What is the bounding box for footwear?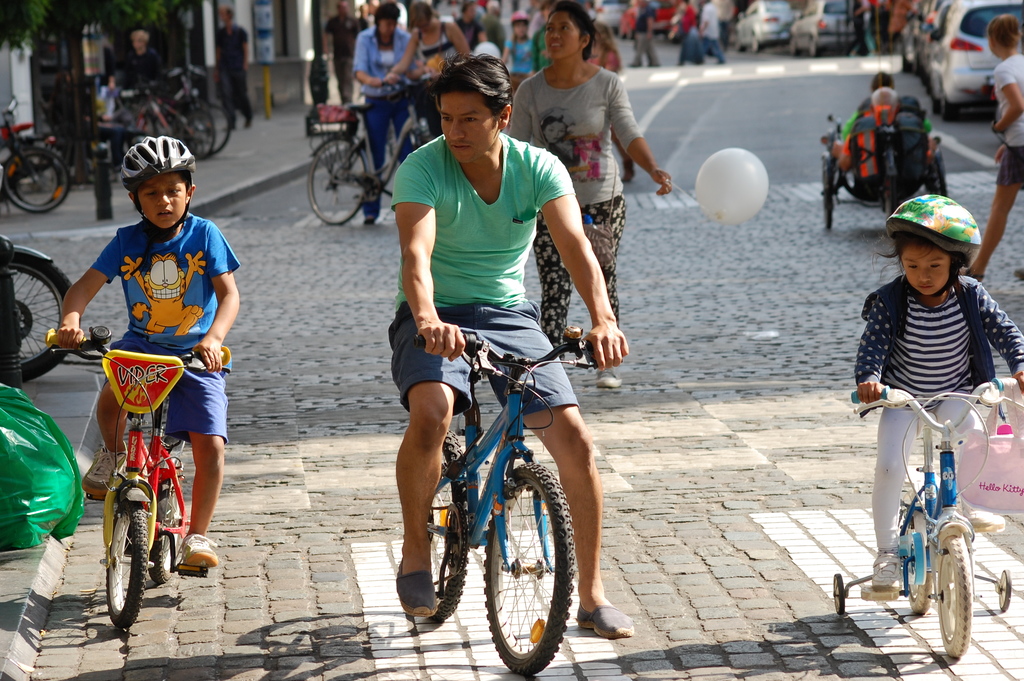
{"left": 1012, "top": 266, "right": 1023, "bottom": 283}.
